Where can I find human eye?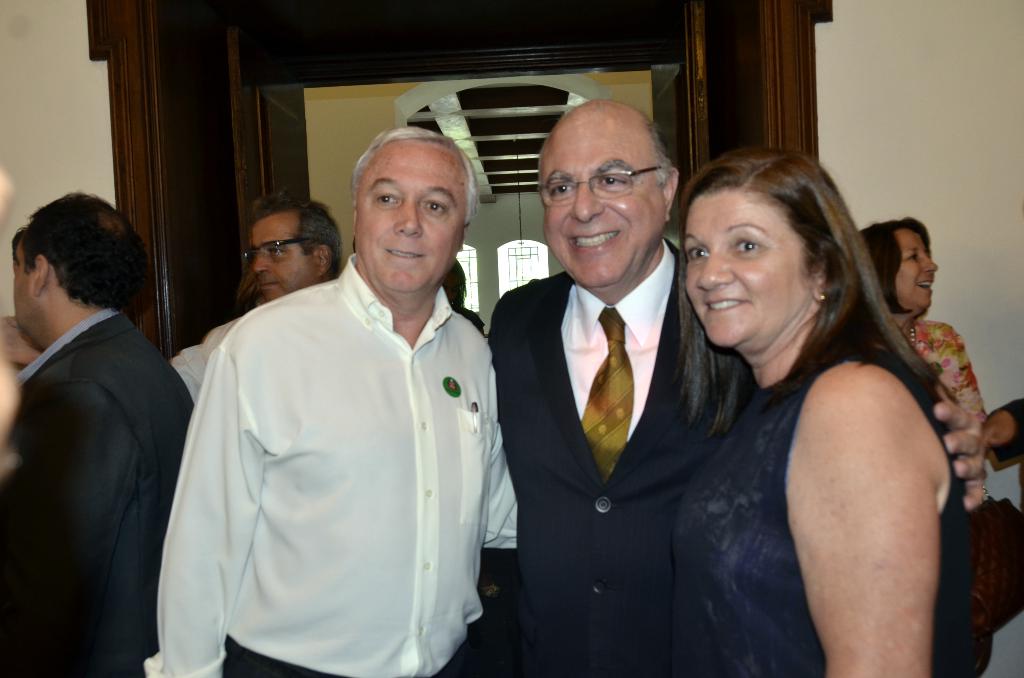
You can find it at [left=591, top=170, right=631, bottom=194].
